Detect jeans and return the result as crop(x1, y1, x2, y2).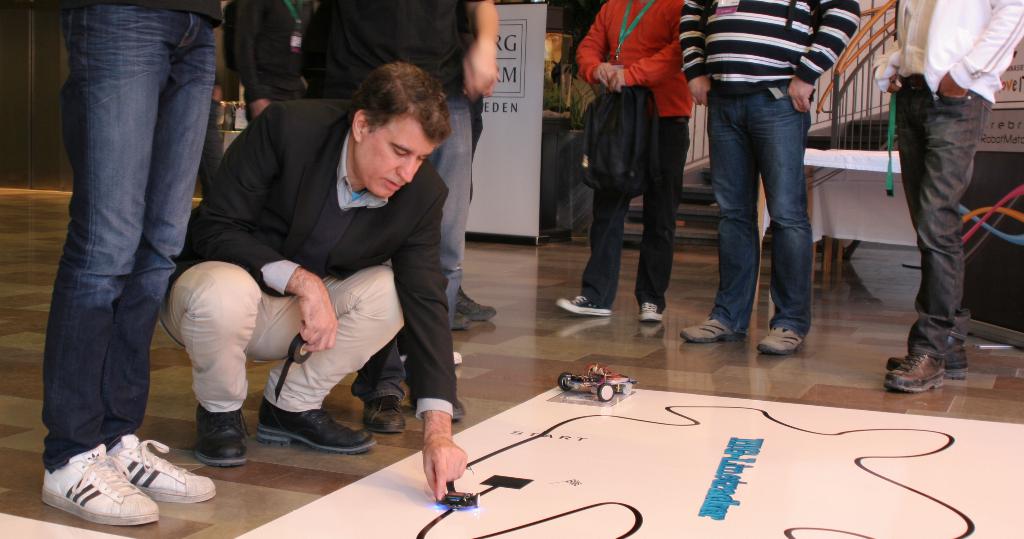
crop(575, 117, 688, 306).
